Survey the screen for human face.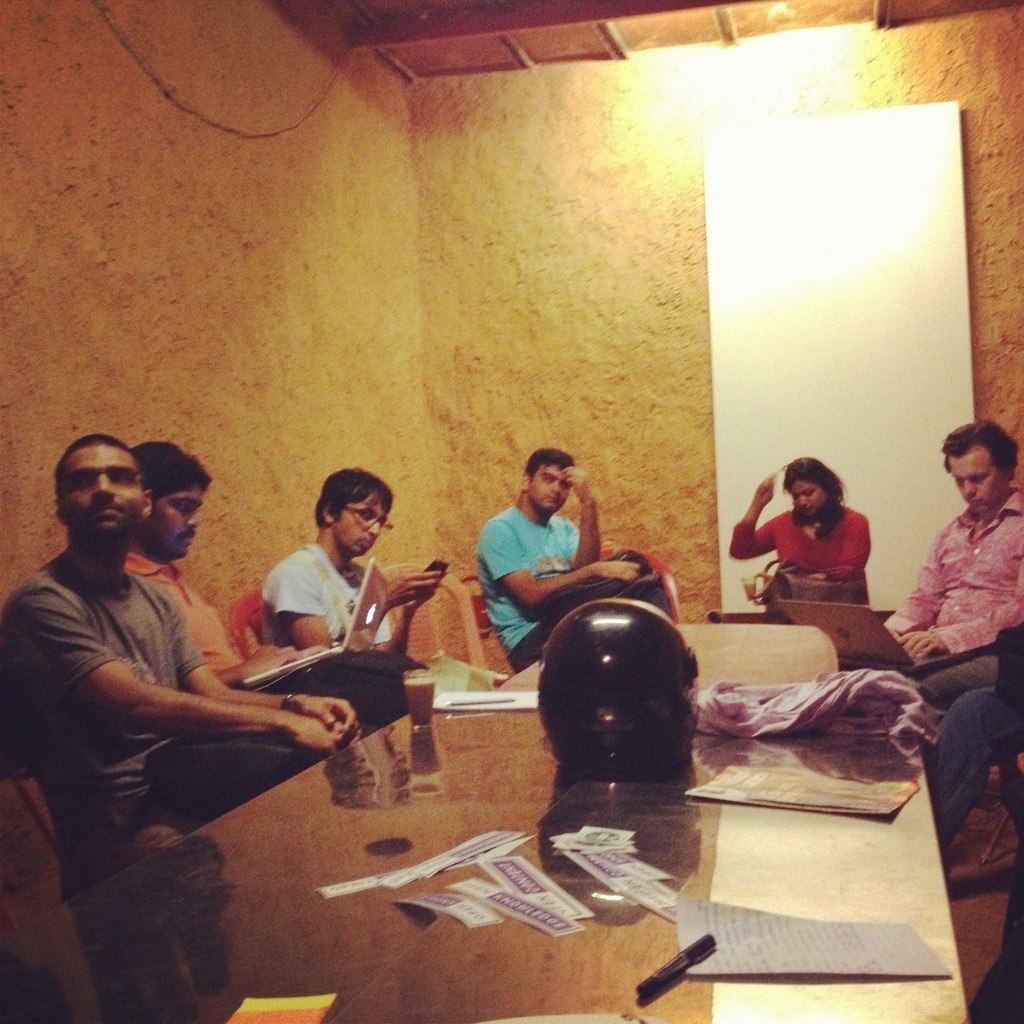
Survey found: [x1=943, y1=442, x2=1007, y2=515].
